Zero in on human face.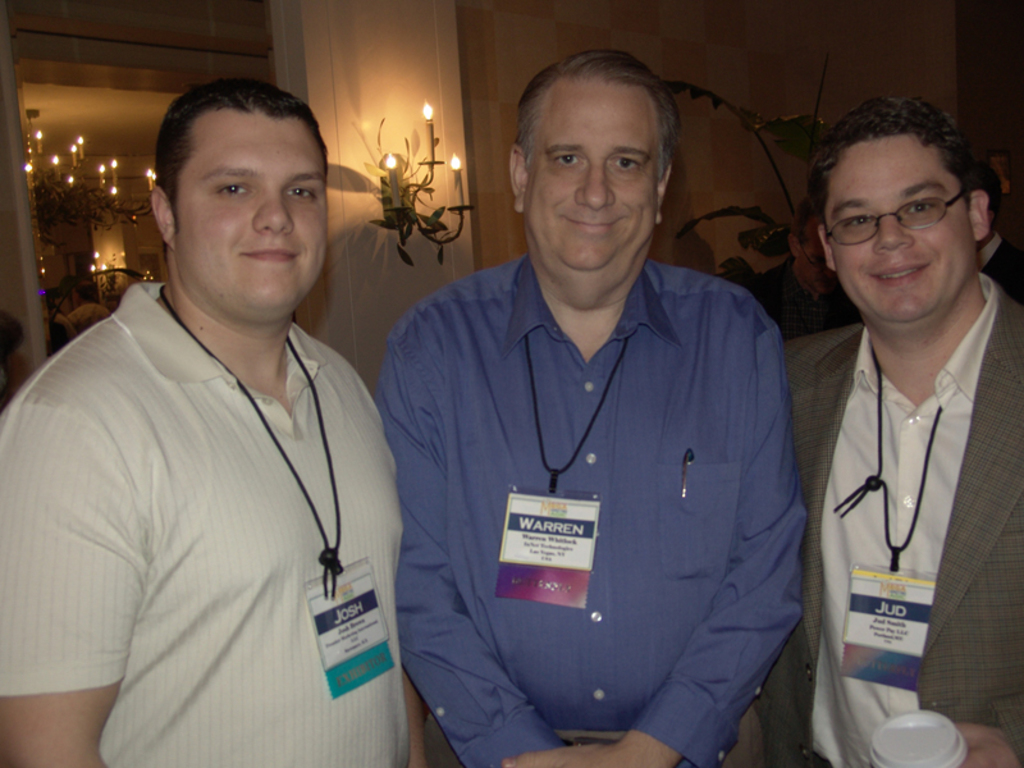
Zeroed in: 827:137:984:326.
